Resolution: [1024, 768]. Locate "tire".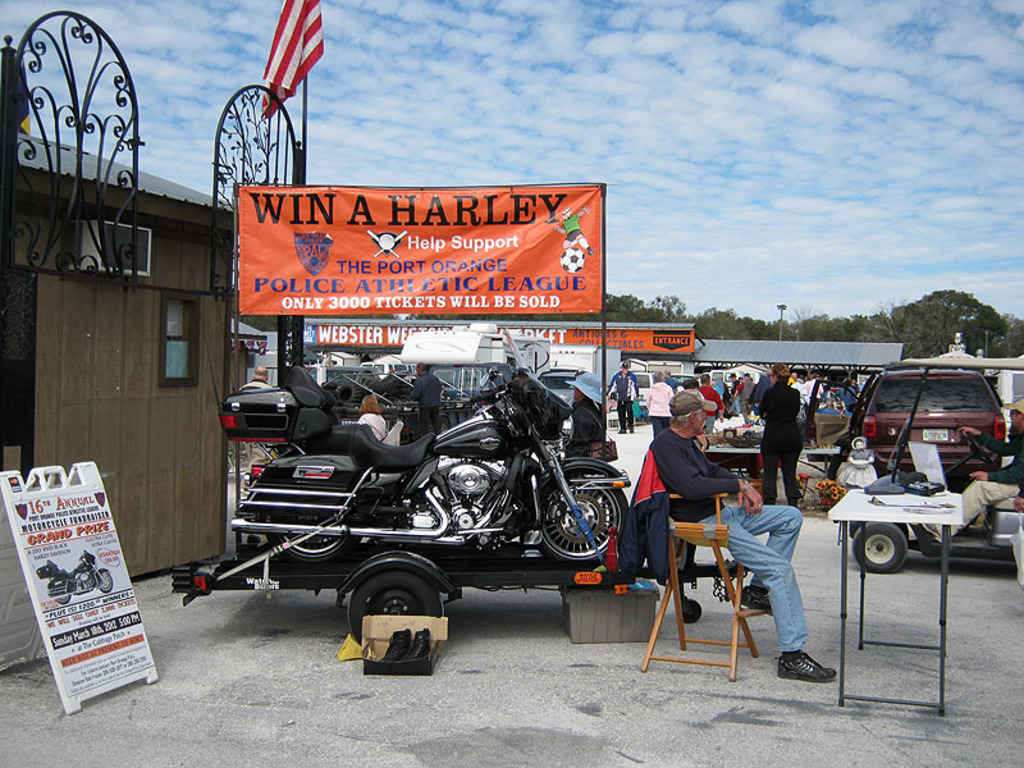
x1=442 y1=416 x2=449 y2=434.
